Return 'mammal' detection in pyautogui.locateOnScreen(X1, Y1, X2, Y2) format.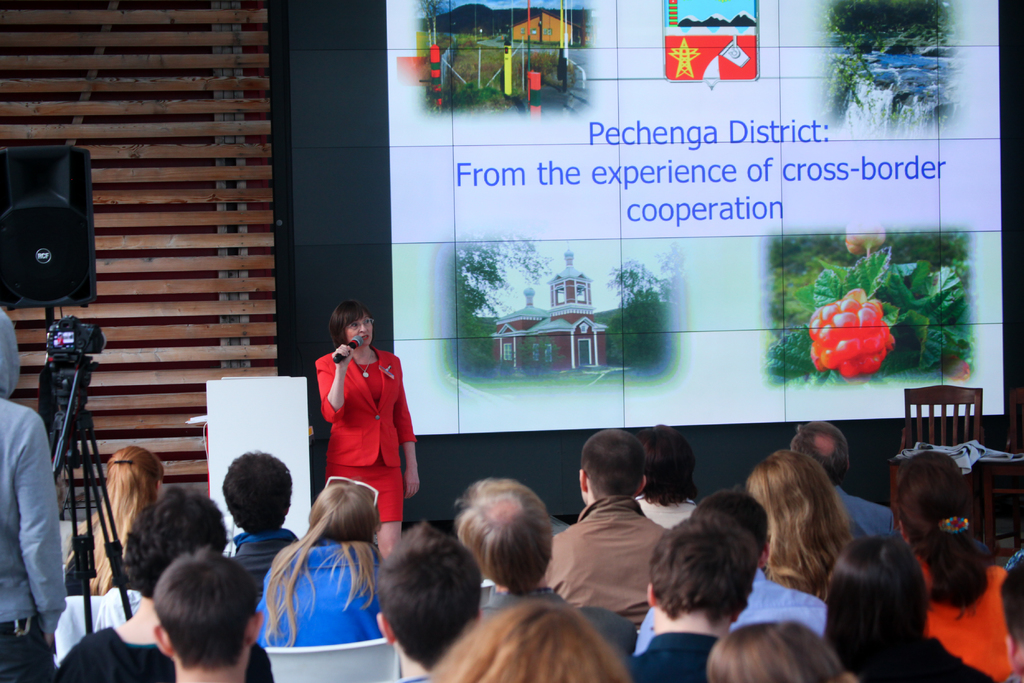
pyautogui.locateOnScreen(991, 546, 1023, 682).
